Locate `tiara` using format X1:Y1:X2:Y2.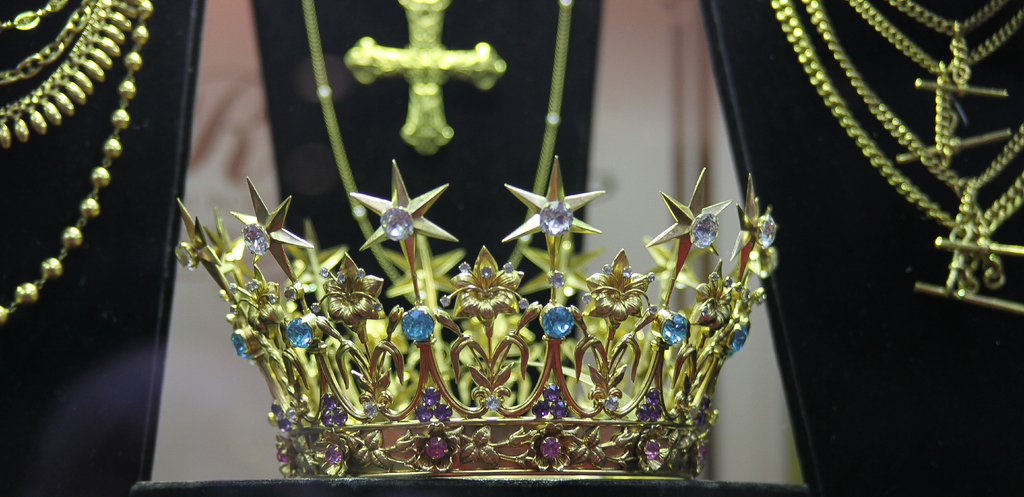
175:154:779:478.
